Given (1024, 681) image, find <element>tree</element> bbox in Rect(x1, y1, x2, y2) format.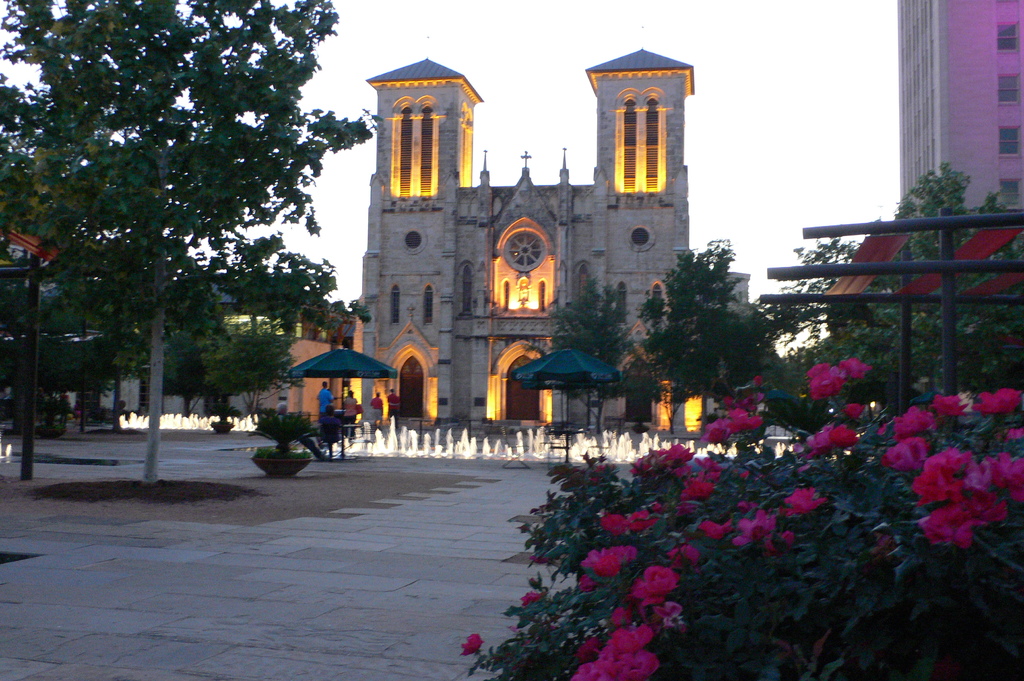
Rect(540, 276, 640, 429).
